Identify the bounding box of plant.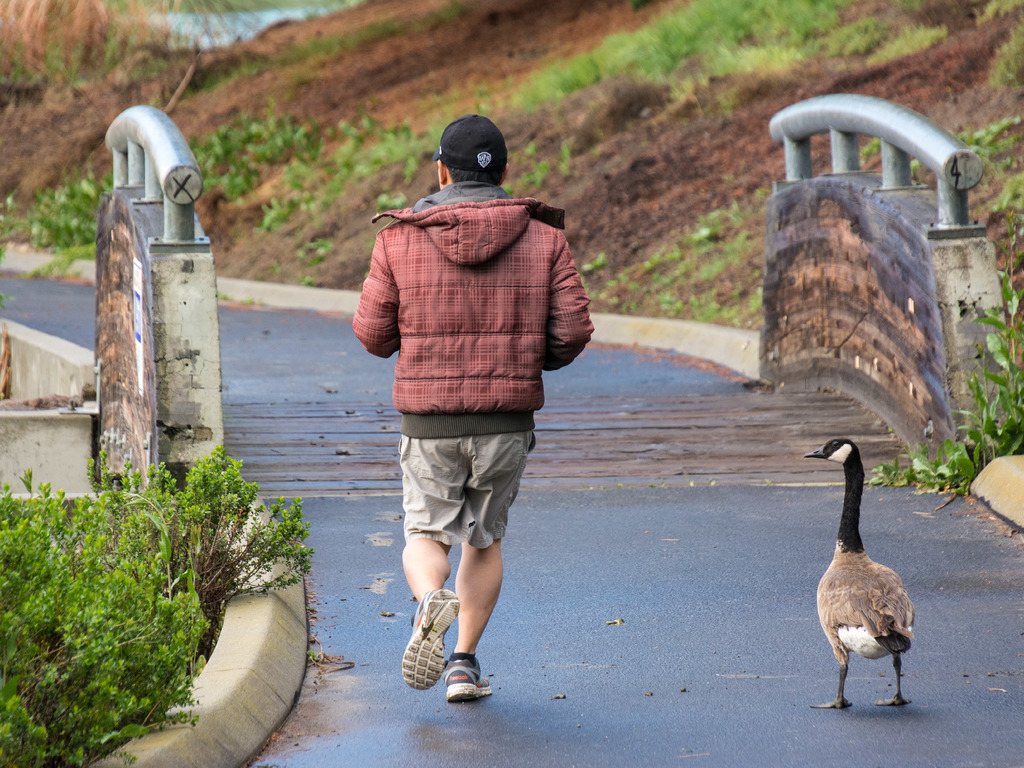
(left=325, top=102, right=437, bottom=212).
